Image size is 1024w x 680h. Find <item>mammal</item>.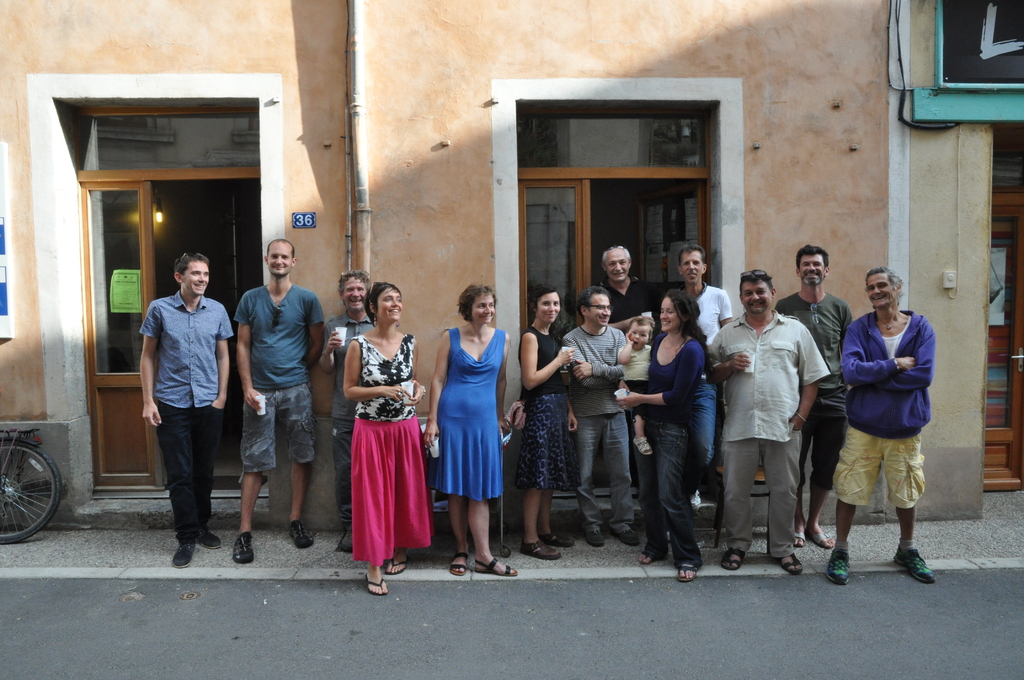
<bbox>775, 243, 851, 549</bbox>.
